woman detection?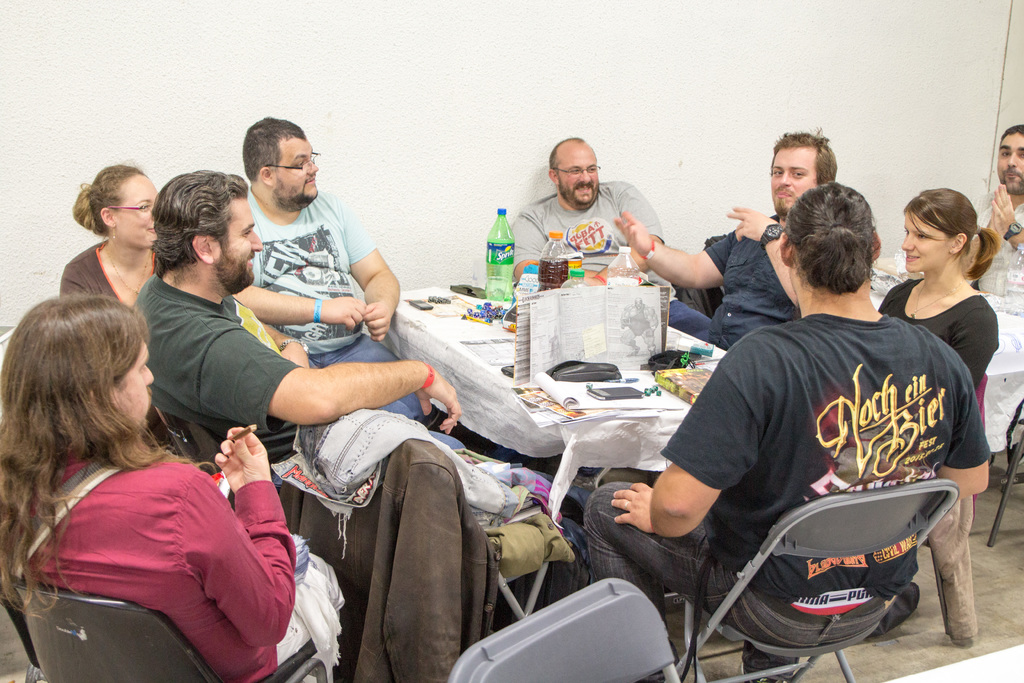
876:185:1005:388
